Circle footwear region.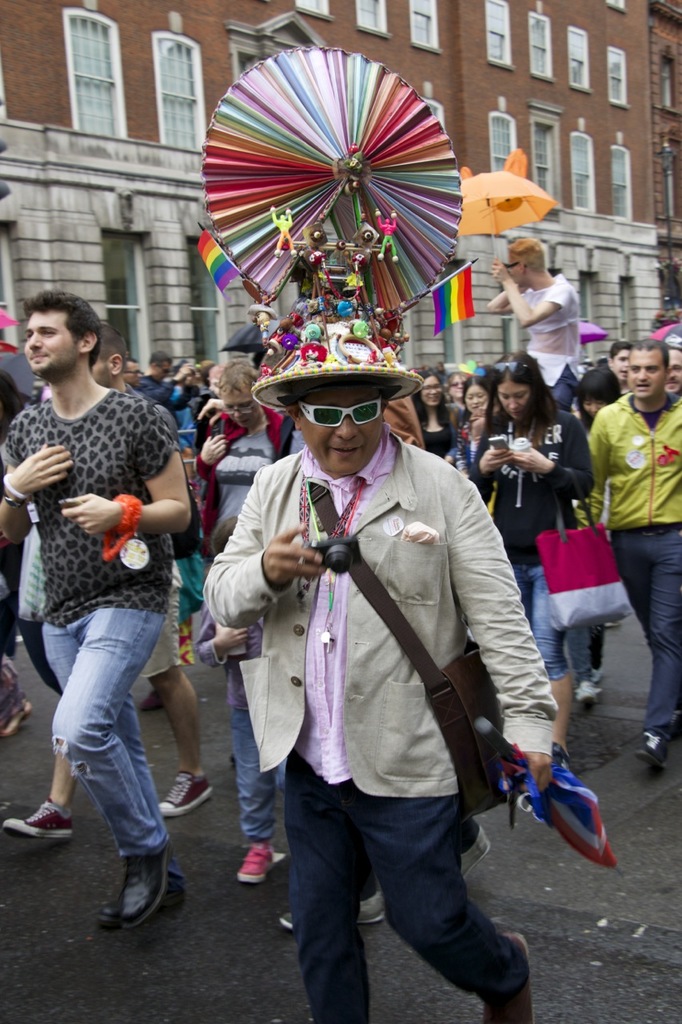
Region: rect(157, 766, 211, 816).
